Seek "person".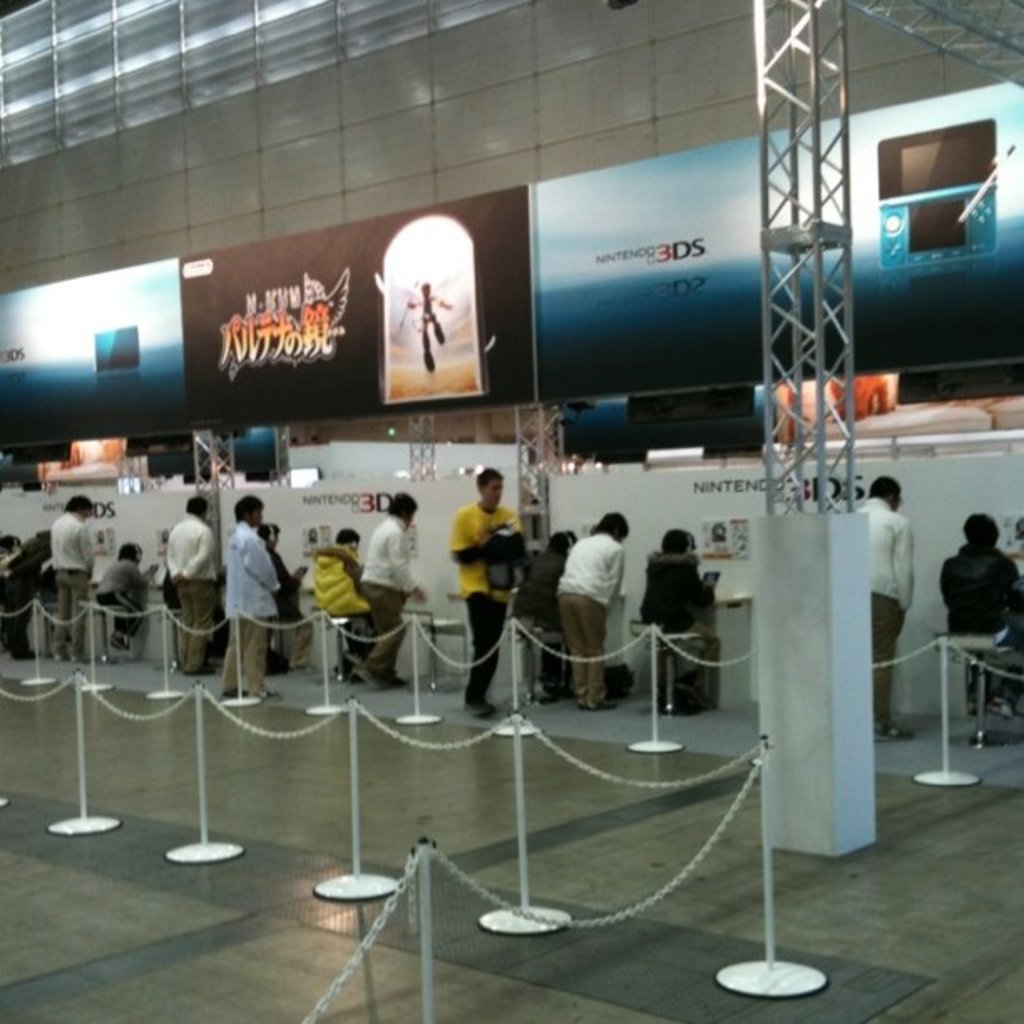
bbox=(850, 482, 912, 746).
